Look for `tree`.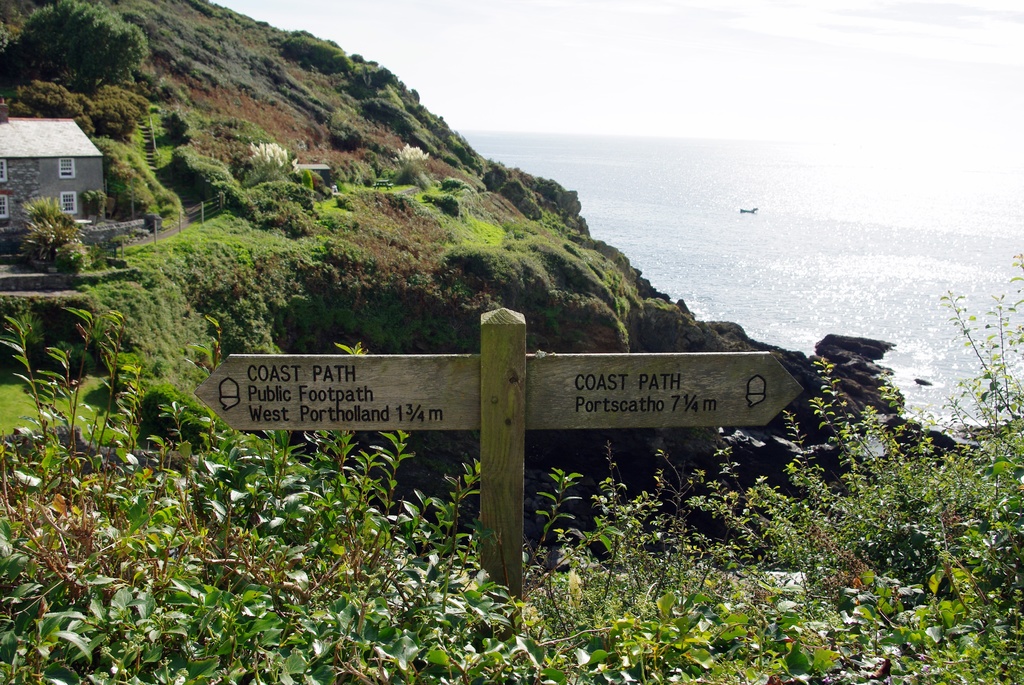
Found: x1=0, y1=0, x2=151, y2=97.
